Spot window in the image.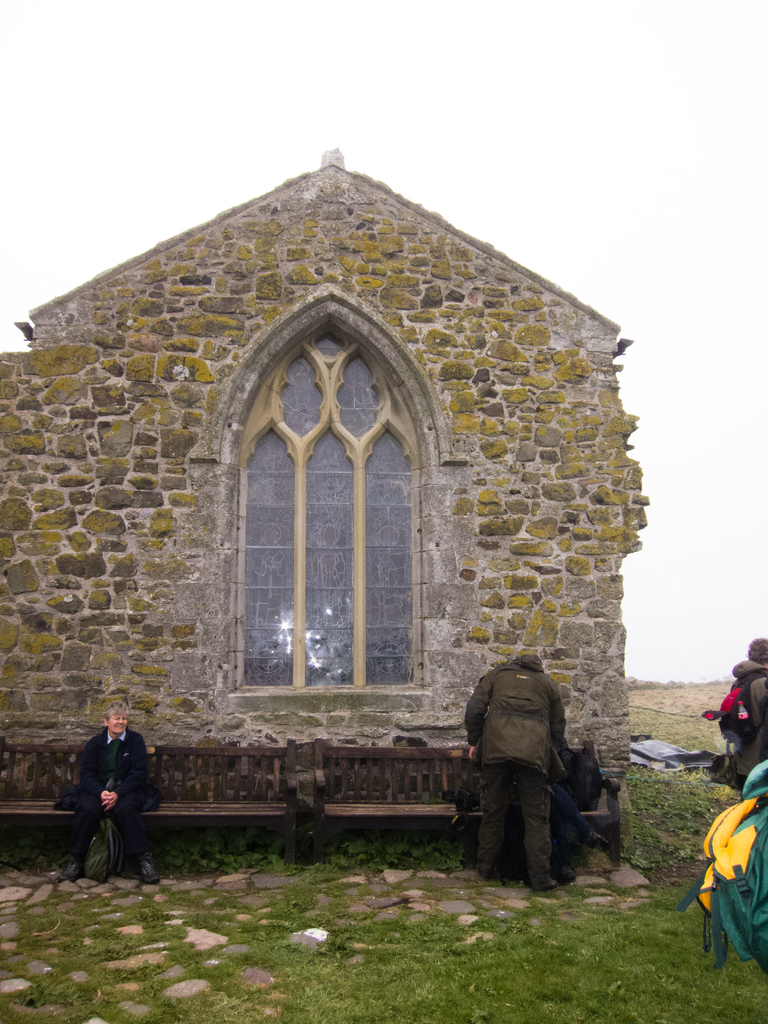
window found at [left=240, top=305, right=431, bottom=693].
